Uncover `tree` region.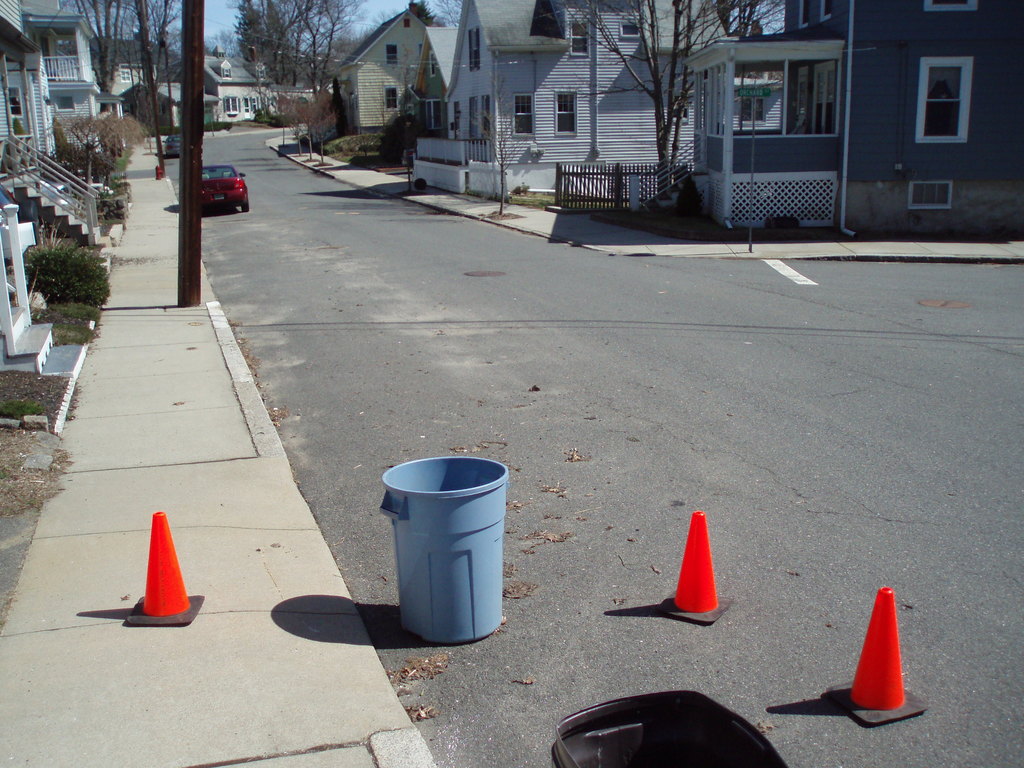
Uncovered: <region>67, 1, 186, 182</region>.
